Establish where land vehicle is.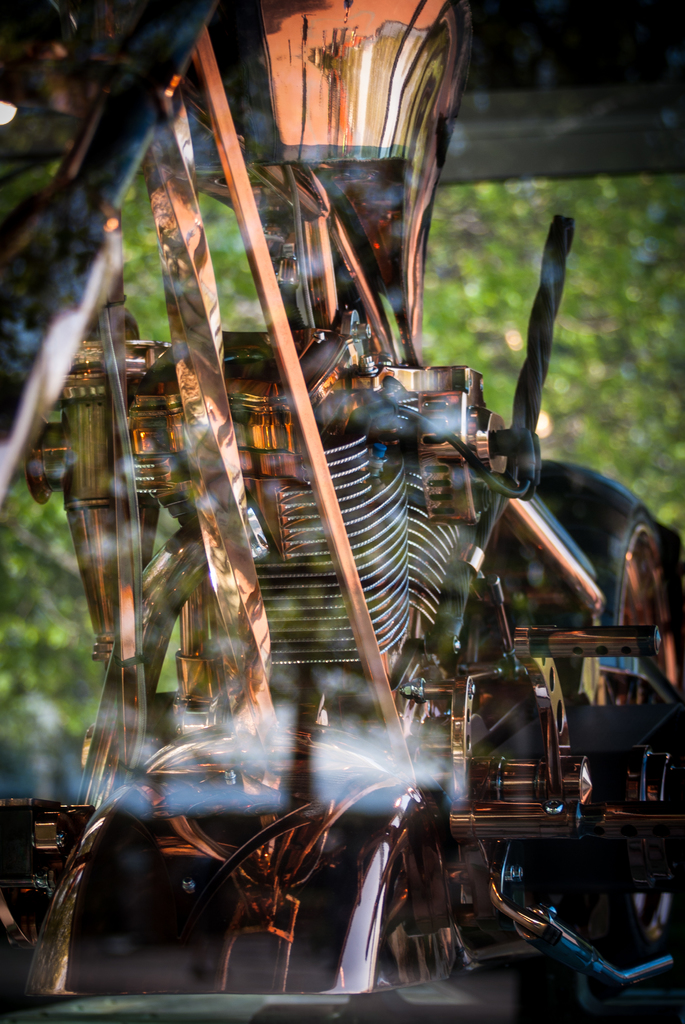
Established at <bbox>0, 0, 684, 1023</bbox>.
